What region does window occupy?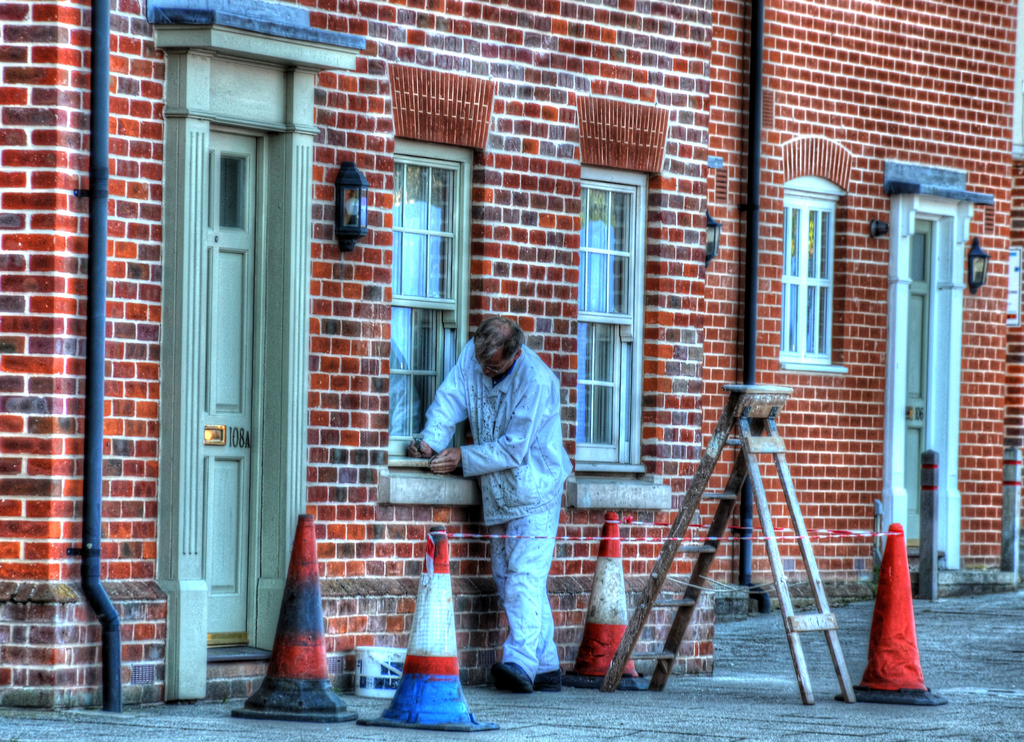
detection(541, 97, 678, 500).
